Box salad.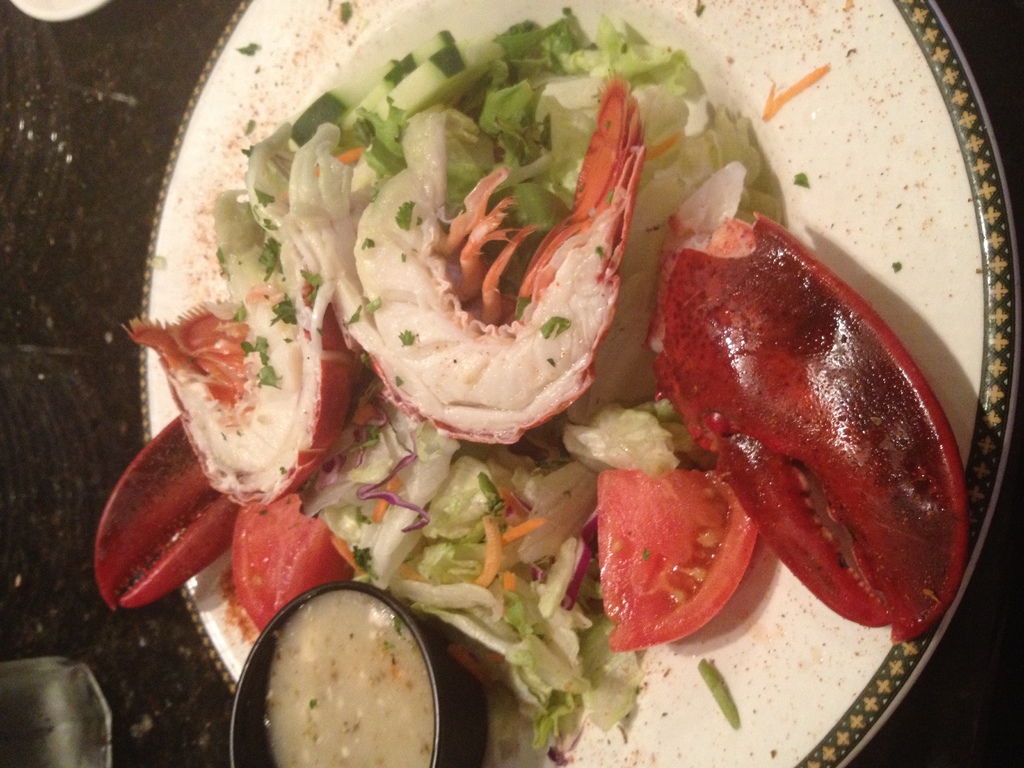
86/0/983/767.
